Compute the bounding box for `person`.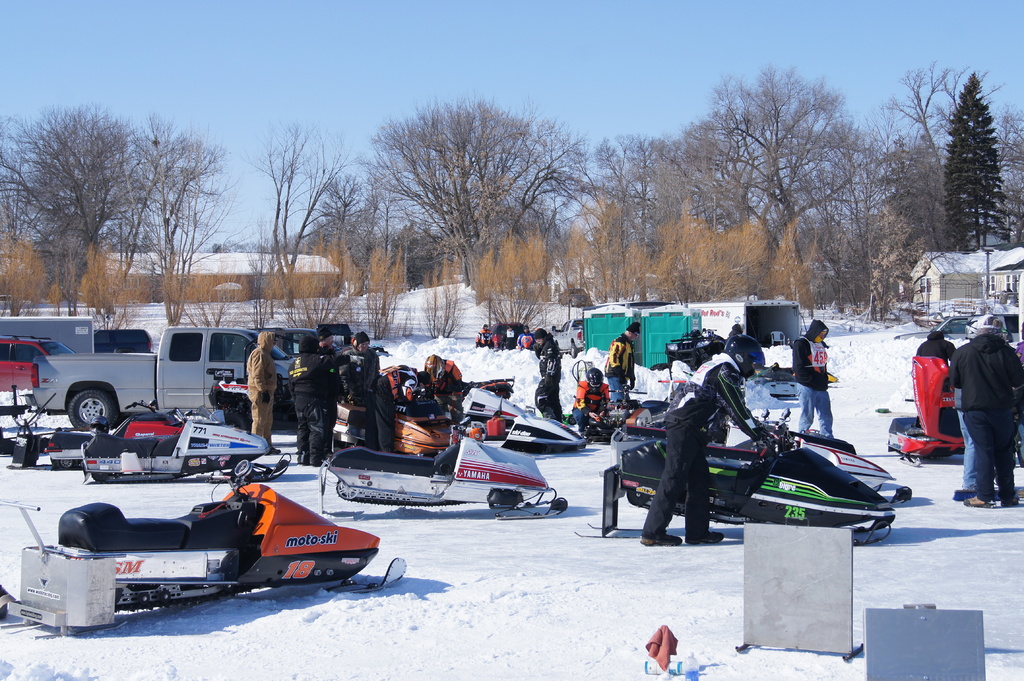
crop(950, 330, 1001, 492).
